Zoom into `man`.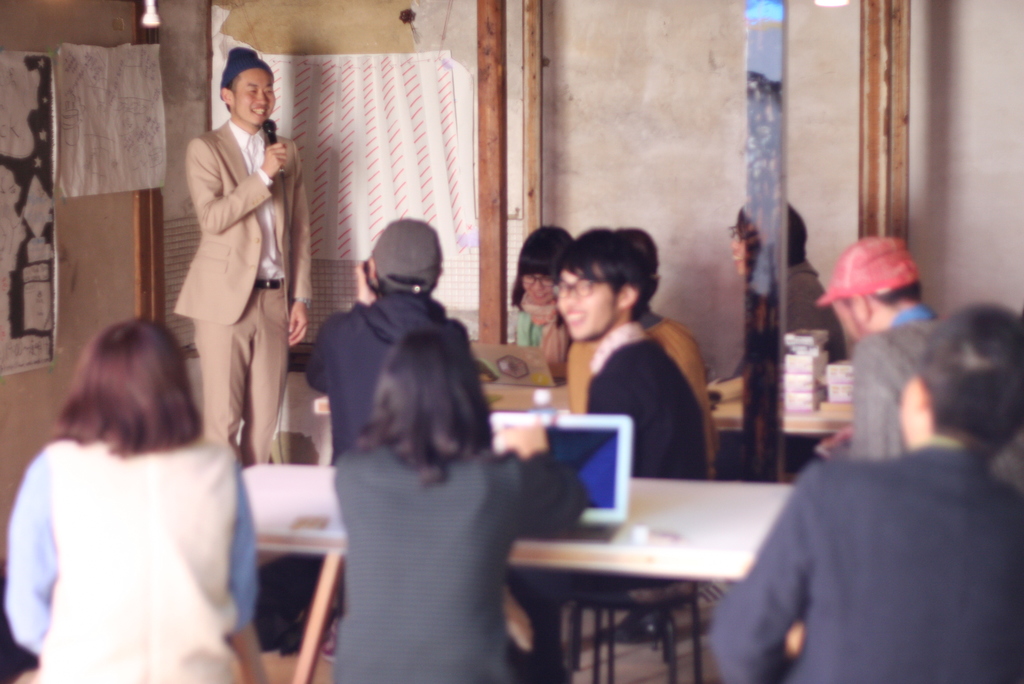
Zoom target: [714, 297, 1023, 683].
